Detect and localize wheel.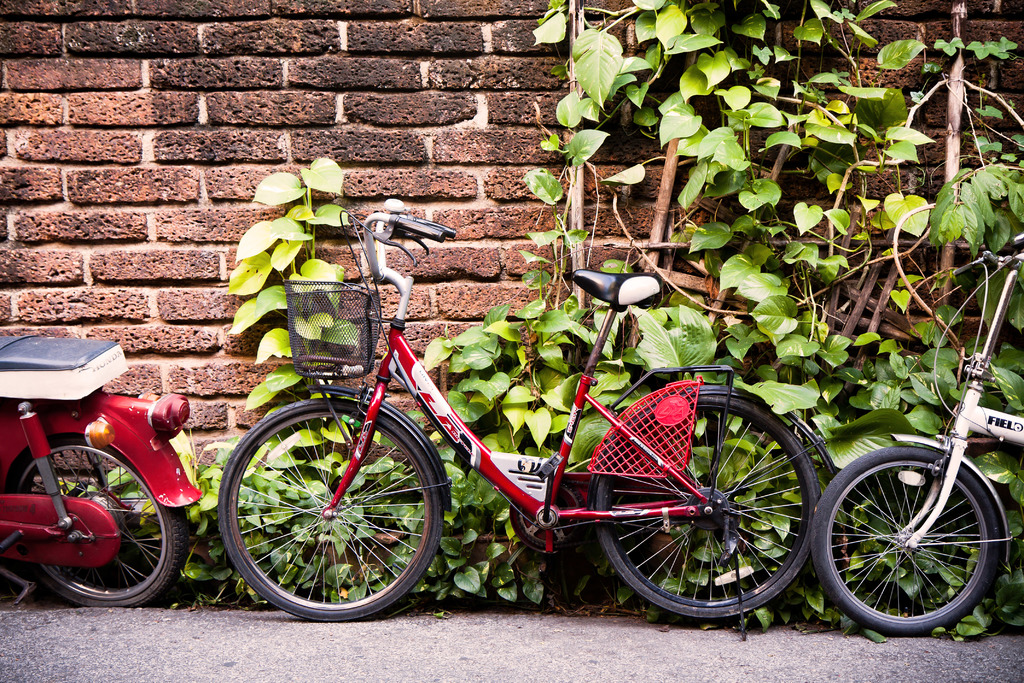
Localized at <bbox>5, 432, 193, 609</bbox>.
